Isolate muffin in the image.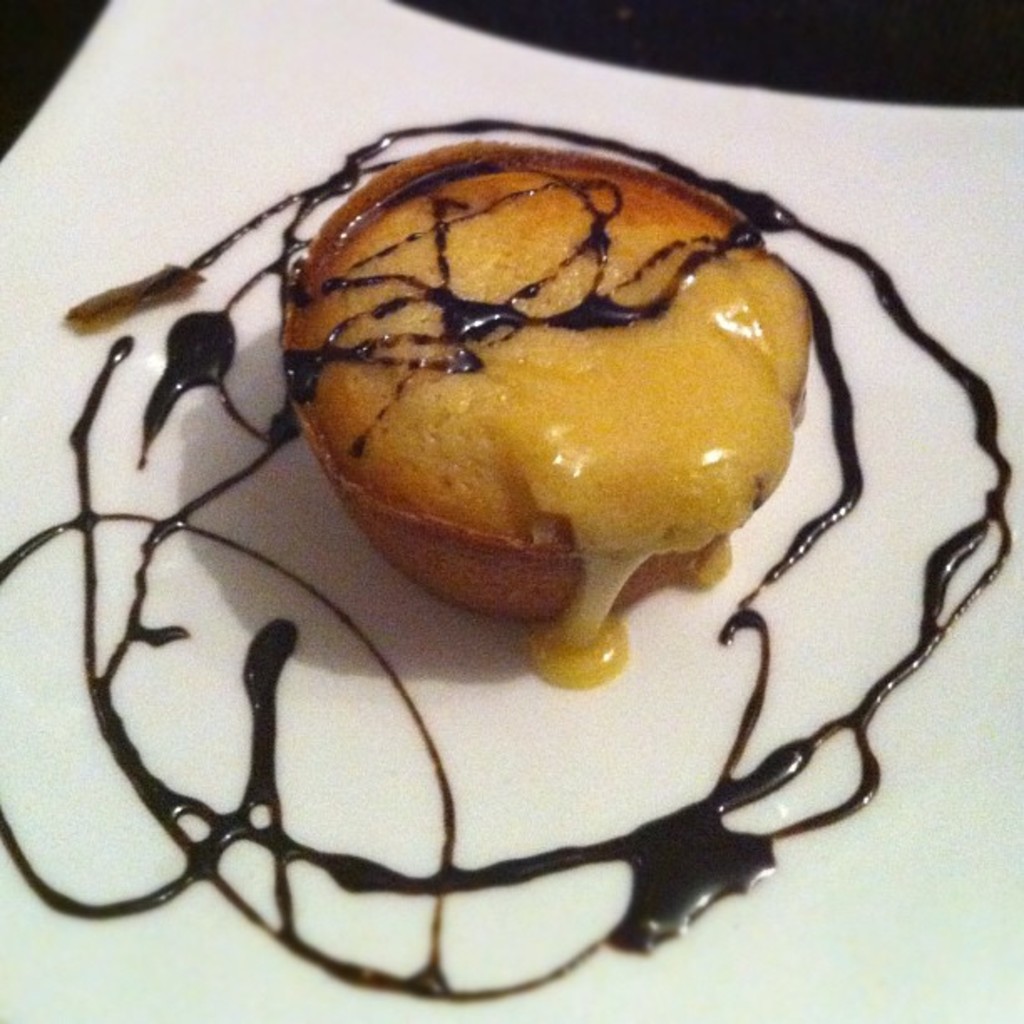
Isolated region: 266,136,822,632.
